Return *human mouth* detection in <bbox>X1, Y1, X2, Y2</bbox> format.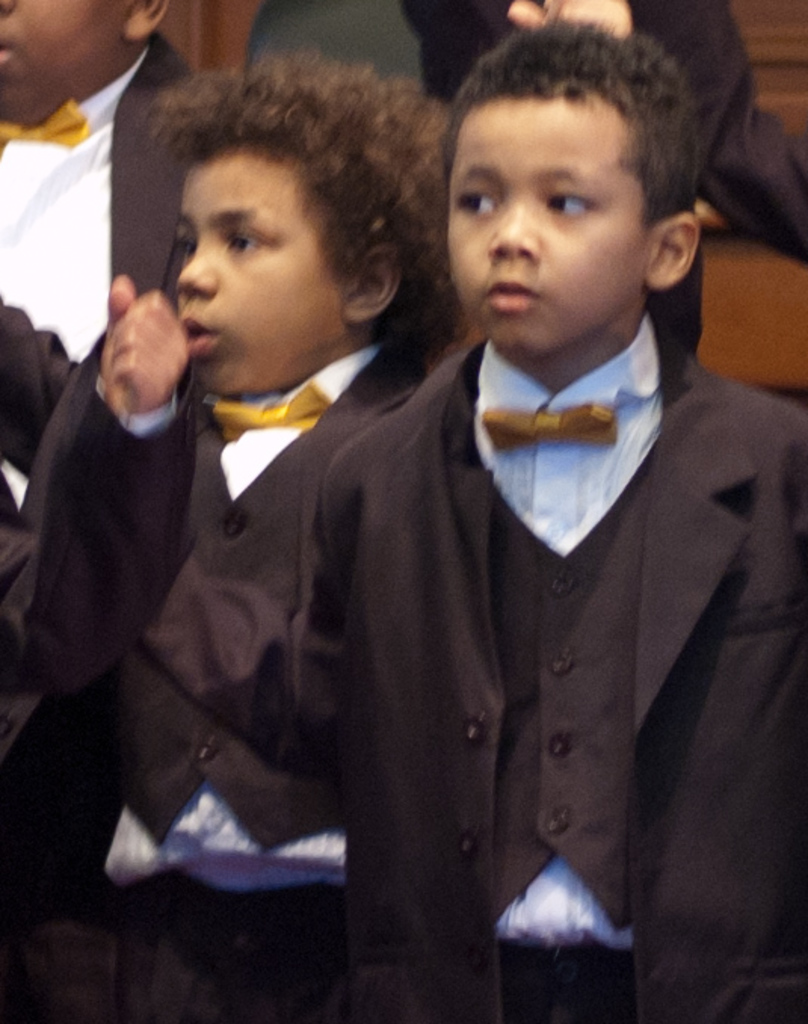
<bbox>486, 285, 539, 311</bbox>.
